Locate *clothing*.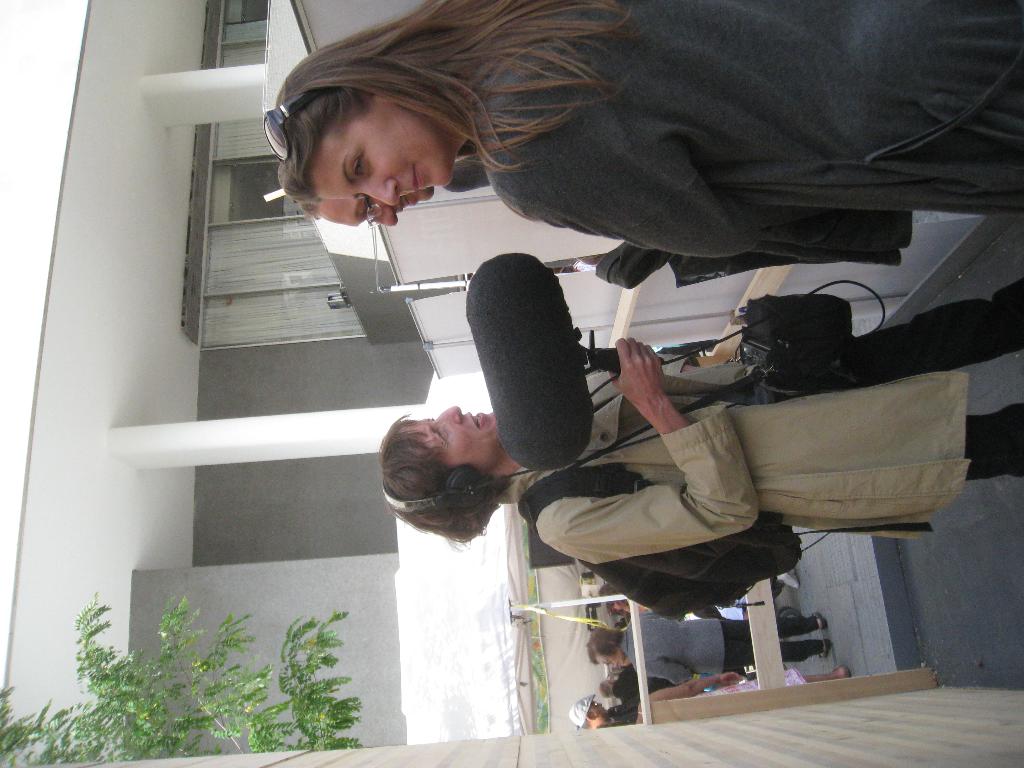
Bounding box: [470, 0, 1023, 265].
